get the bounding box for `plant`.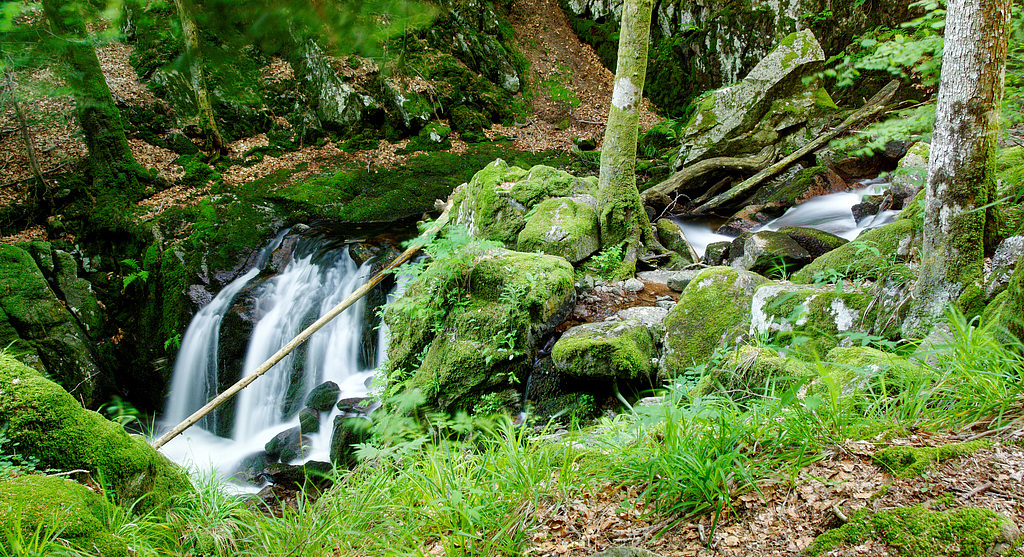
bbox(876, 159, 936, 188).
